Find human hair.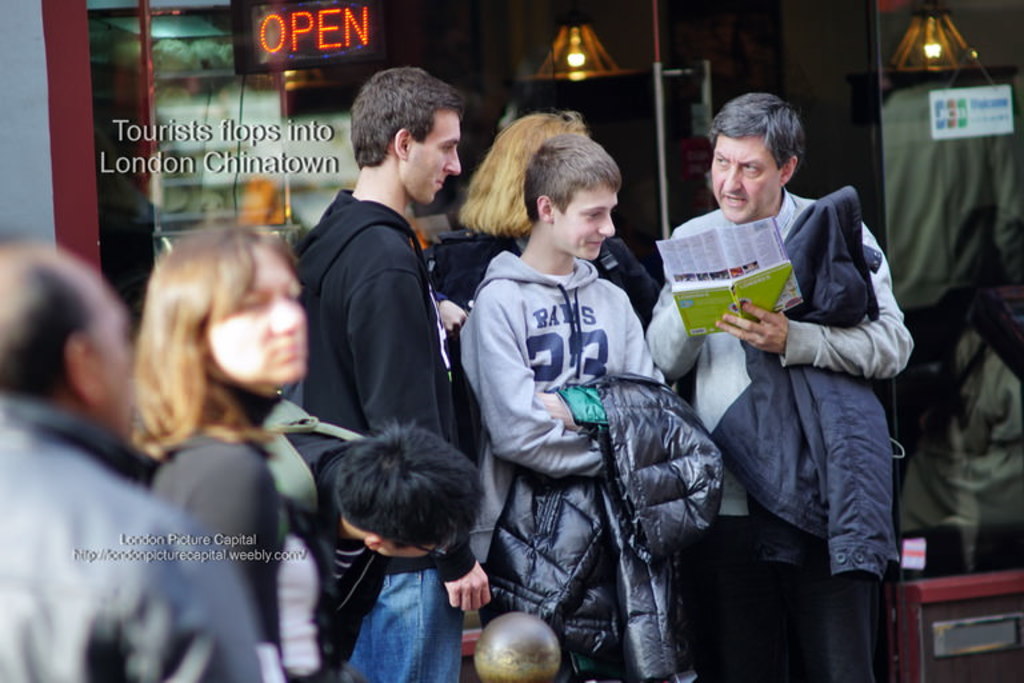
bbox=(332, 426, 489, 546).
